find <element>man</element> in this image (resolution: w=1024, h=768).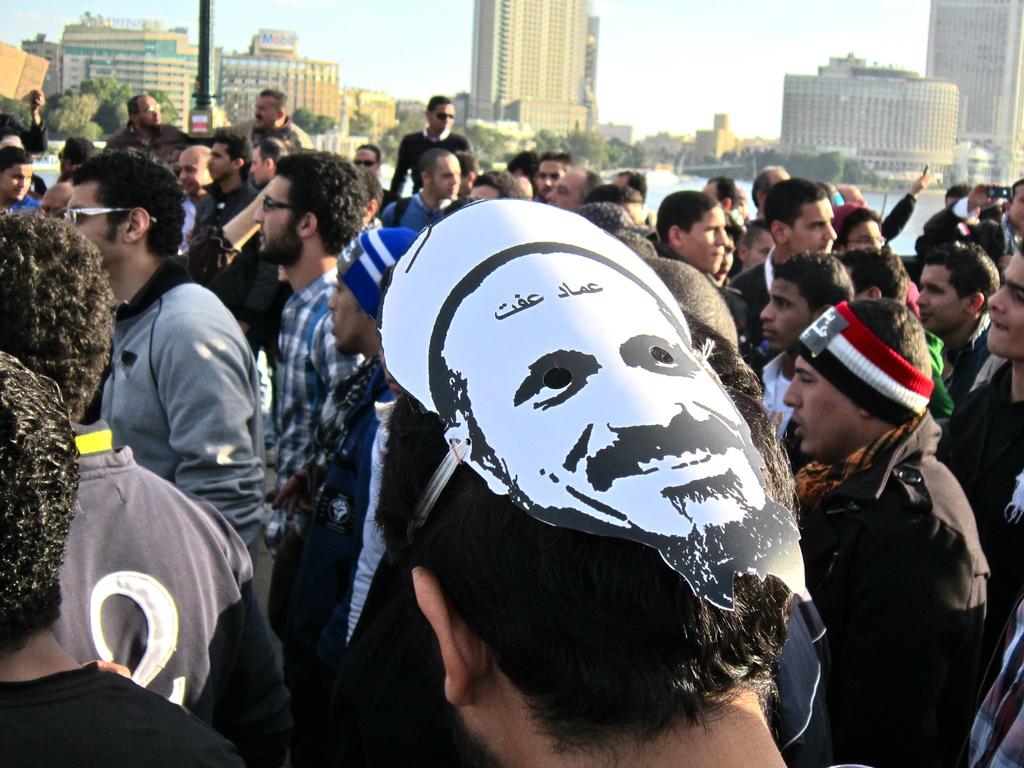
x1=0 y1=136 x2=48 y2=198.
